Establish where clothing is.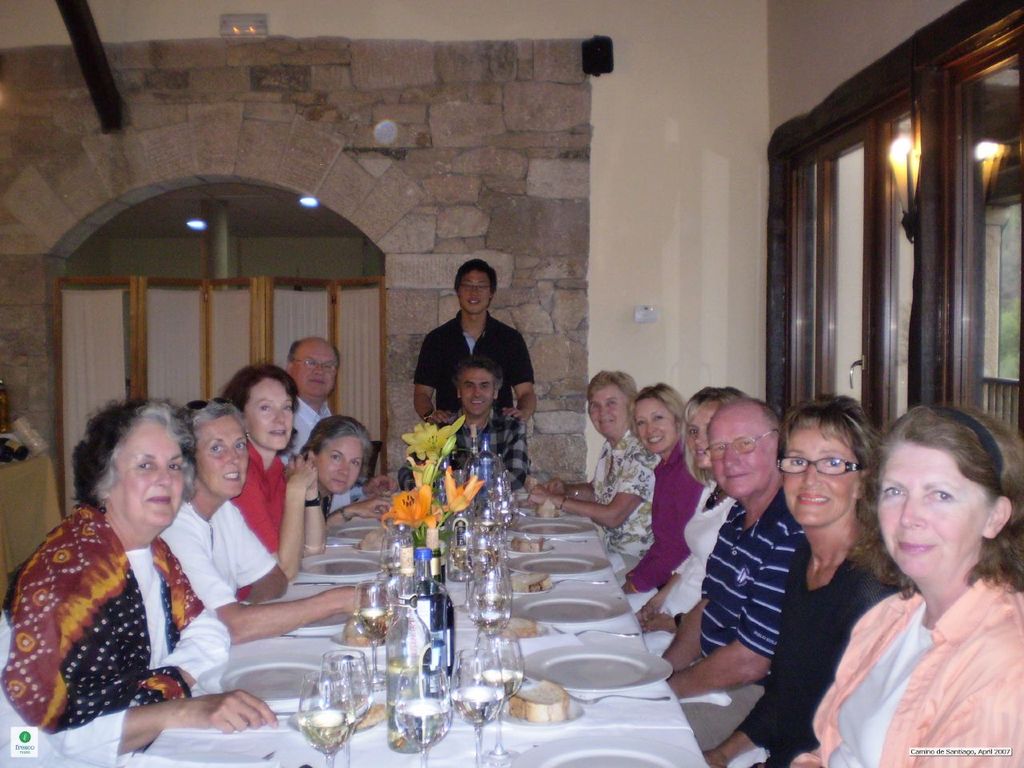
Established at [409,404,522,490].
